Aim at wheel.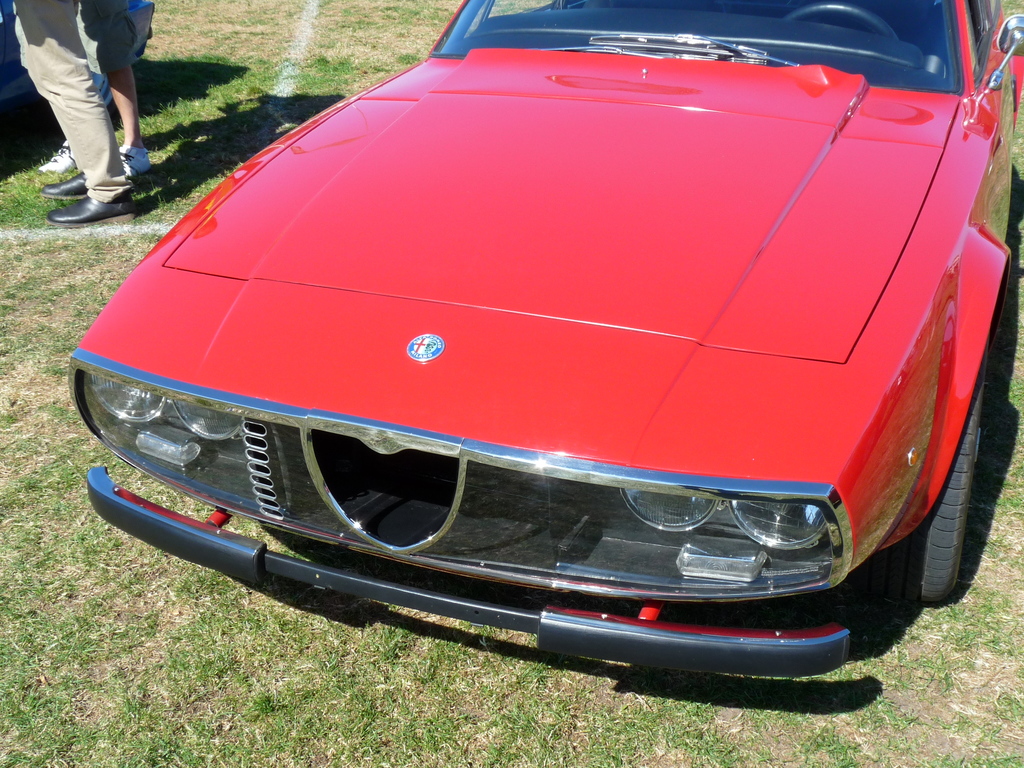
Aimed at rect(881, 339, 986, 604).
